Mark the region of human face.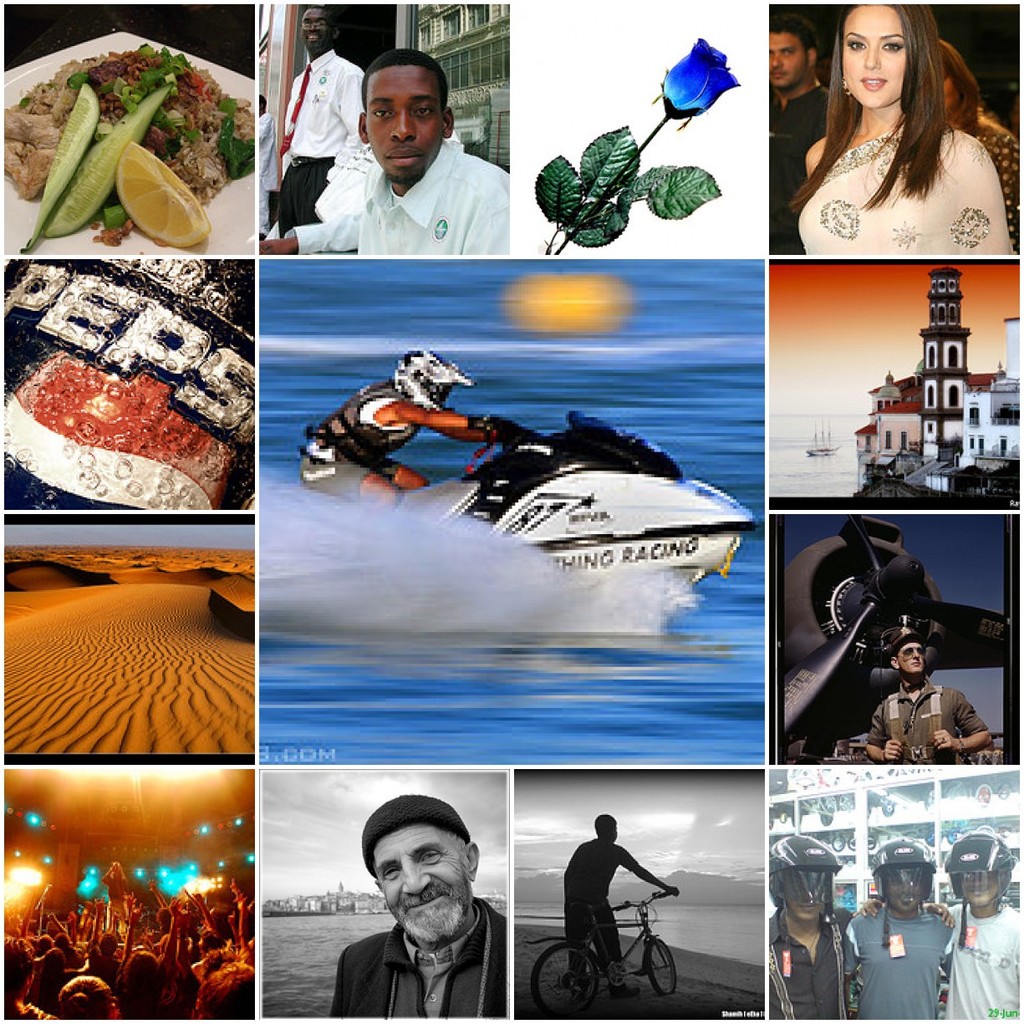
Region: <region>880, 864, 930, 916</region>.
